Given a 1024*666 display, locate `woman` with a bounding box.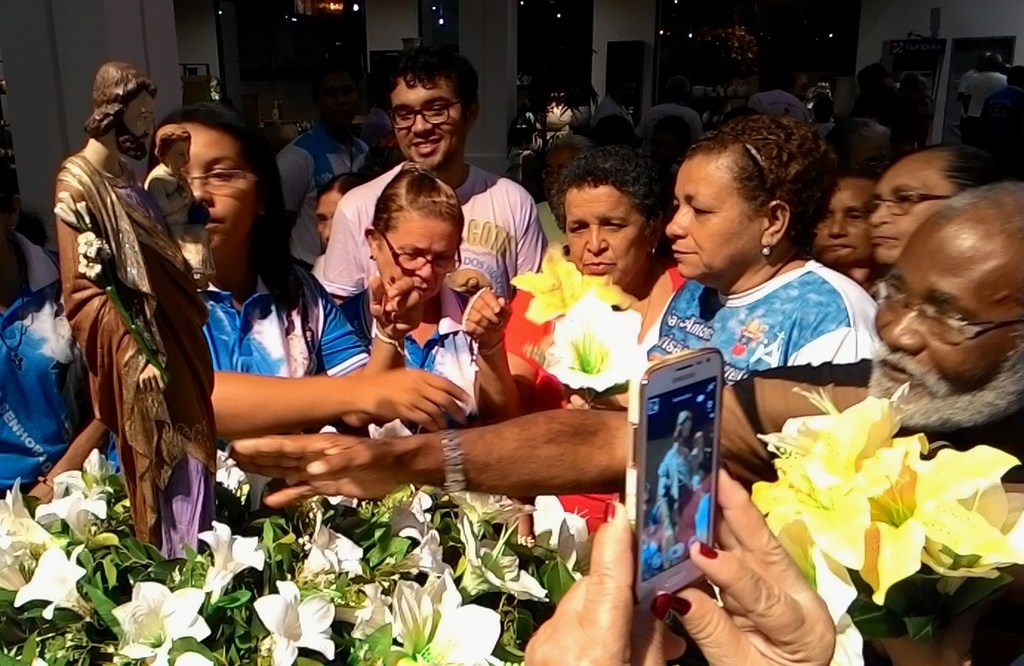
Located: [317,169,375,250].
